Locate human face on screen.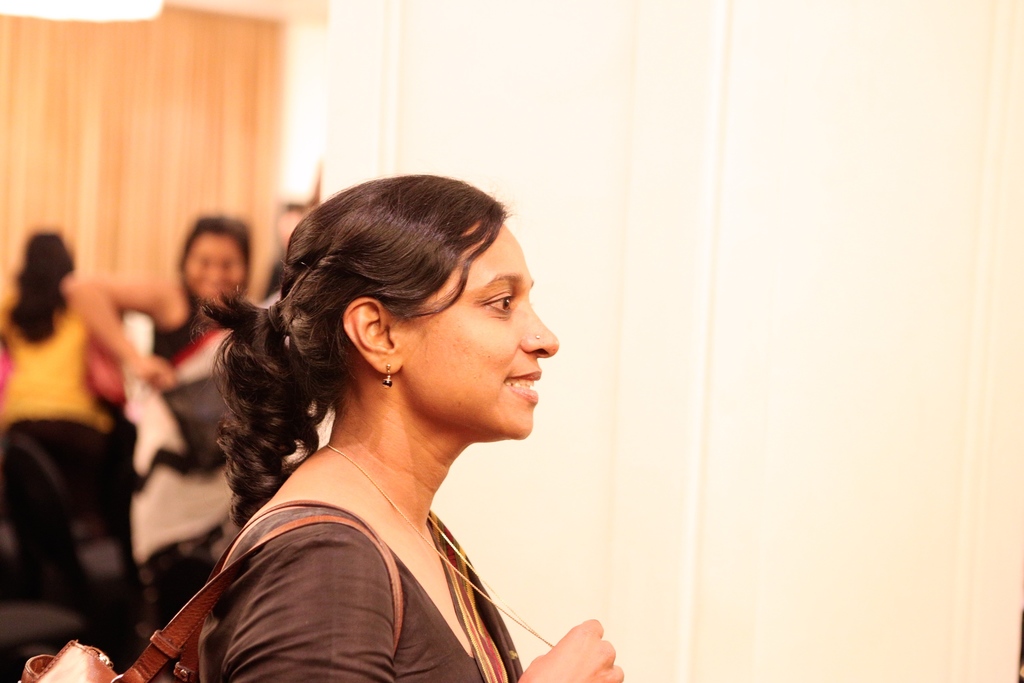
On screen at detection(184, 233, 245, 304).
